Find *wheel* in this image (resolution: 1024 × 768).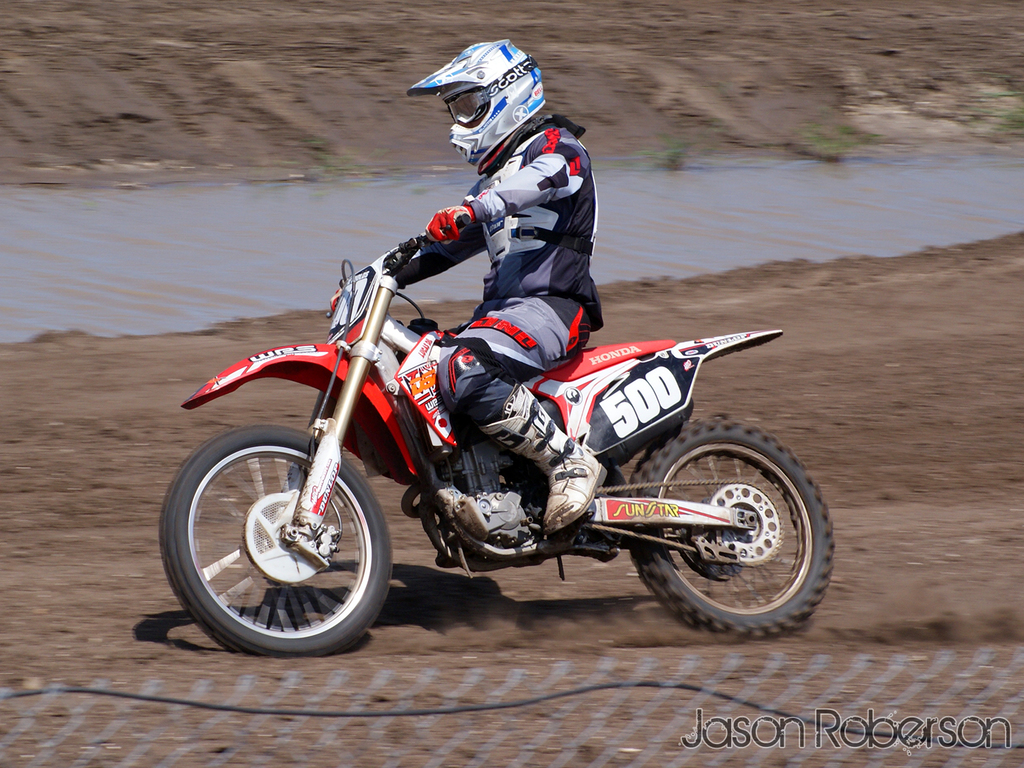
{"x1": 158, "y1": 423, "x2": 390, "y2": 652}.
